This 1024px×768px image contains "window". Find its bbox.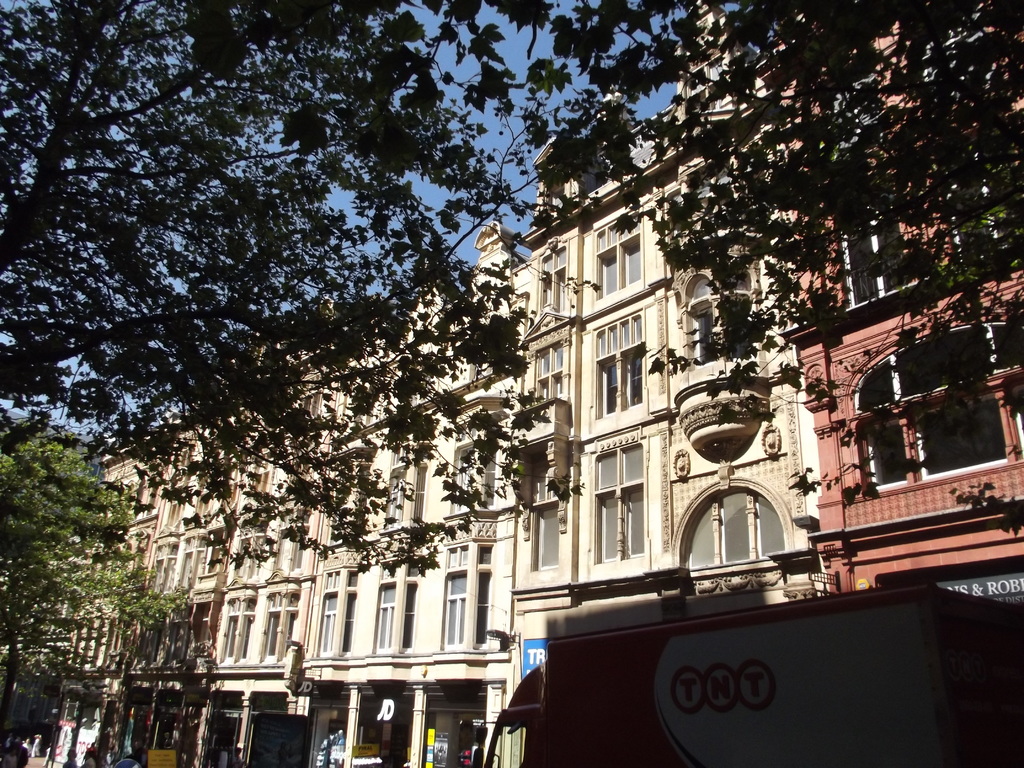
select_region(536, 236, 570, 314).
